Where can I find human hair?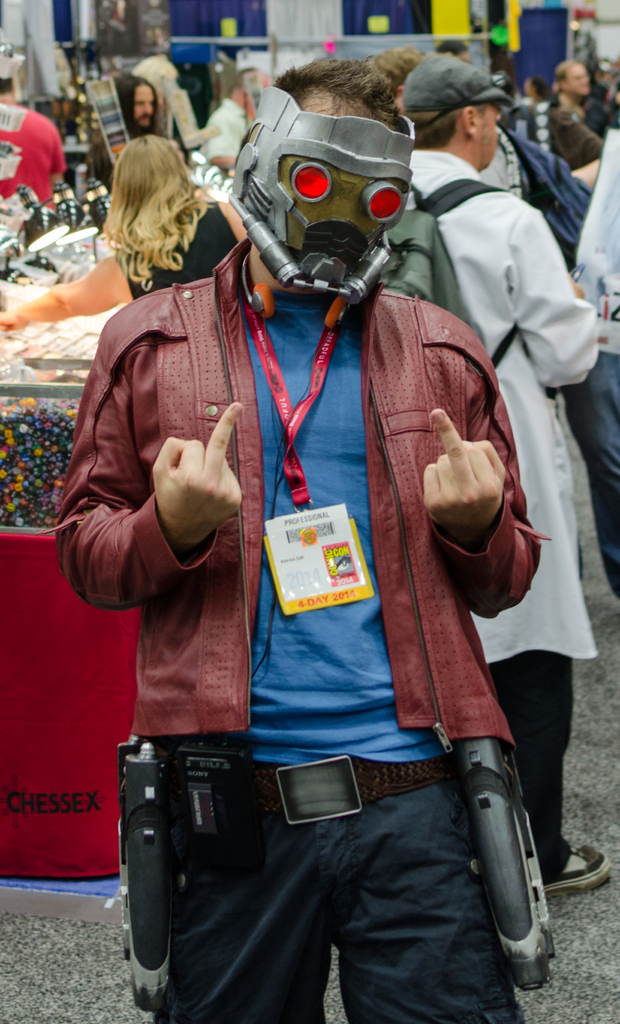
You can find it at 436,37,470,51.
